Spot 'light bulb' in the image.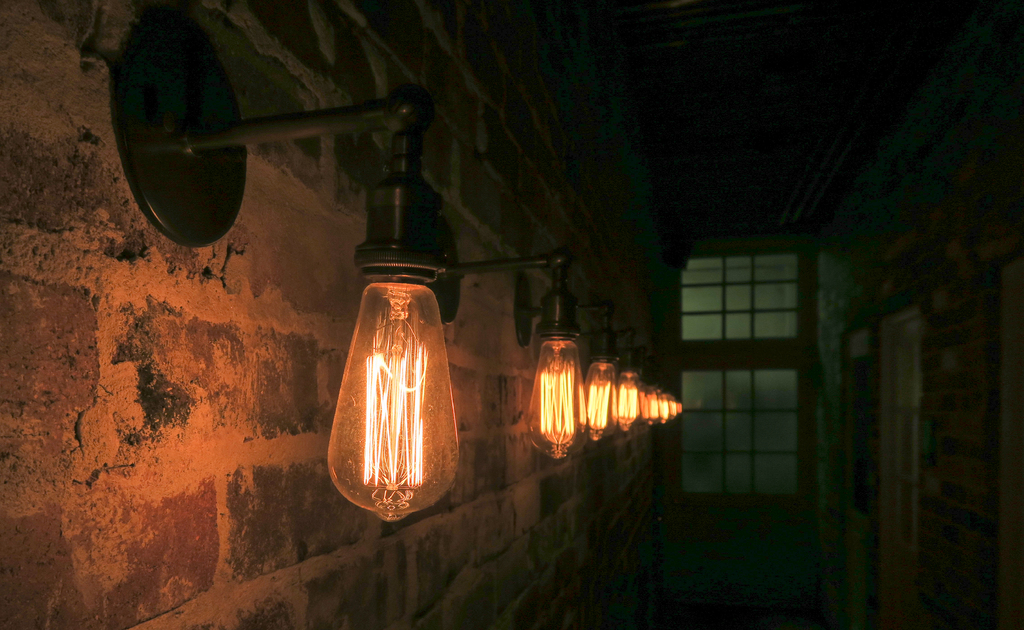
'light bulb' found at crop(660, 384, 671, 426).
